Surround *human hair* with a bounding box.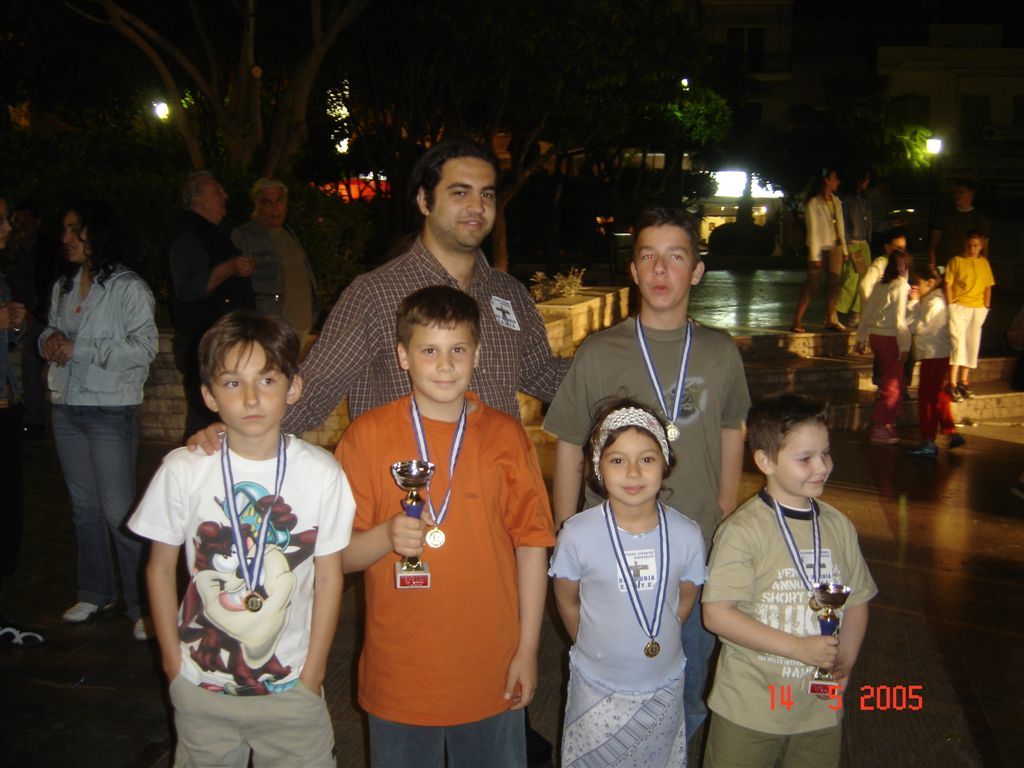
locate(956, 180, 976, 203).
